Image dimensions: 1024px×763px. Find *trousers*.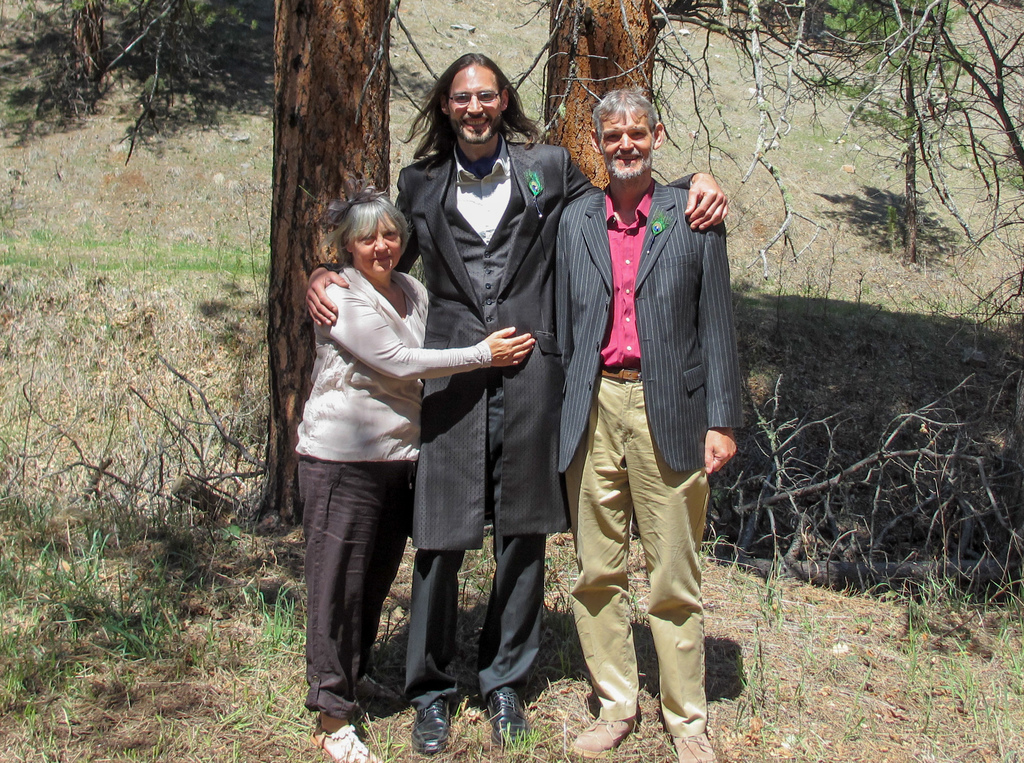
BBox(297, 455, 420, 702).
